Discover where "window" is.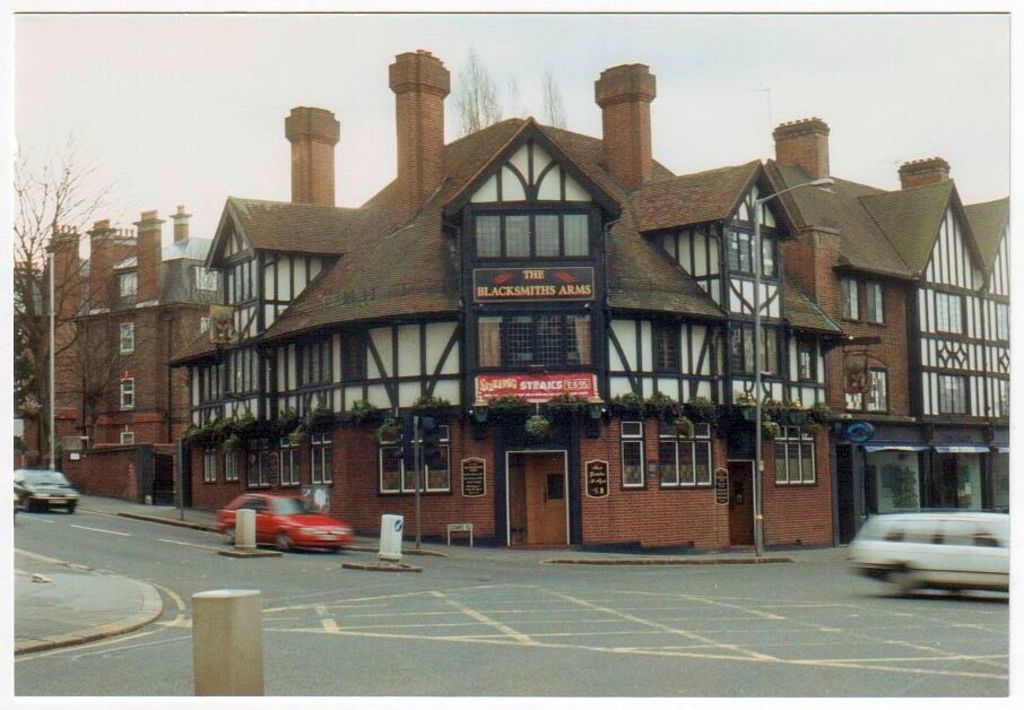
Discovered at [479, 215, 498, 262].
